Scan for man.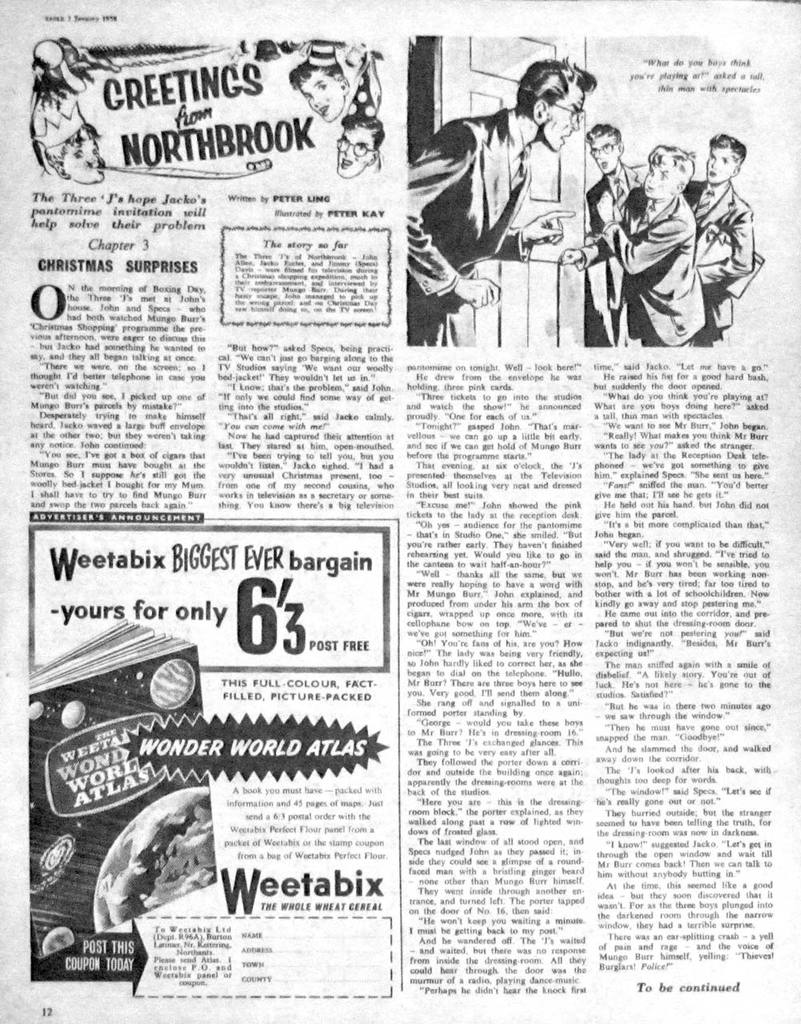
Scan result: bbox=[333, 107, 391, 175].
